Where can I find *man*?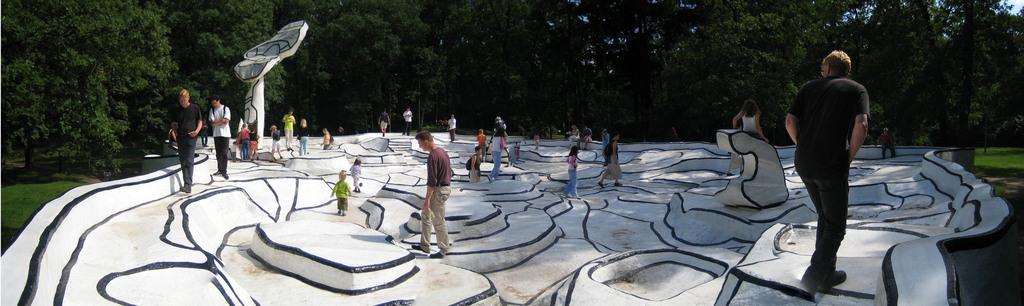
You can find it at detection(209, 96, 232, 180).
